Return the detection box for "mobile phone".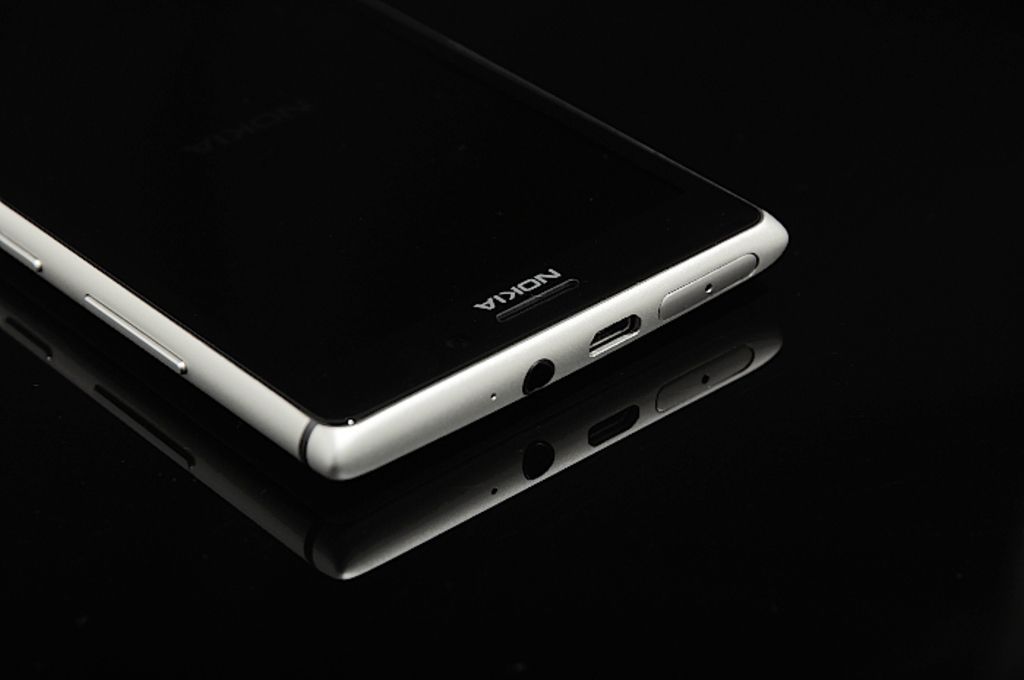
(x1=0, y1=0, x2=793, y2=488).
